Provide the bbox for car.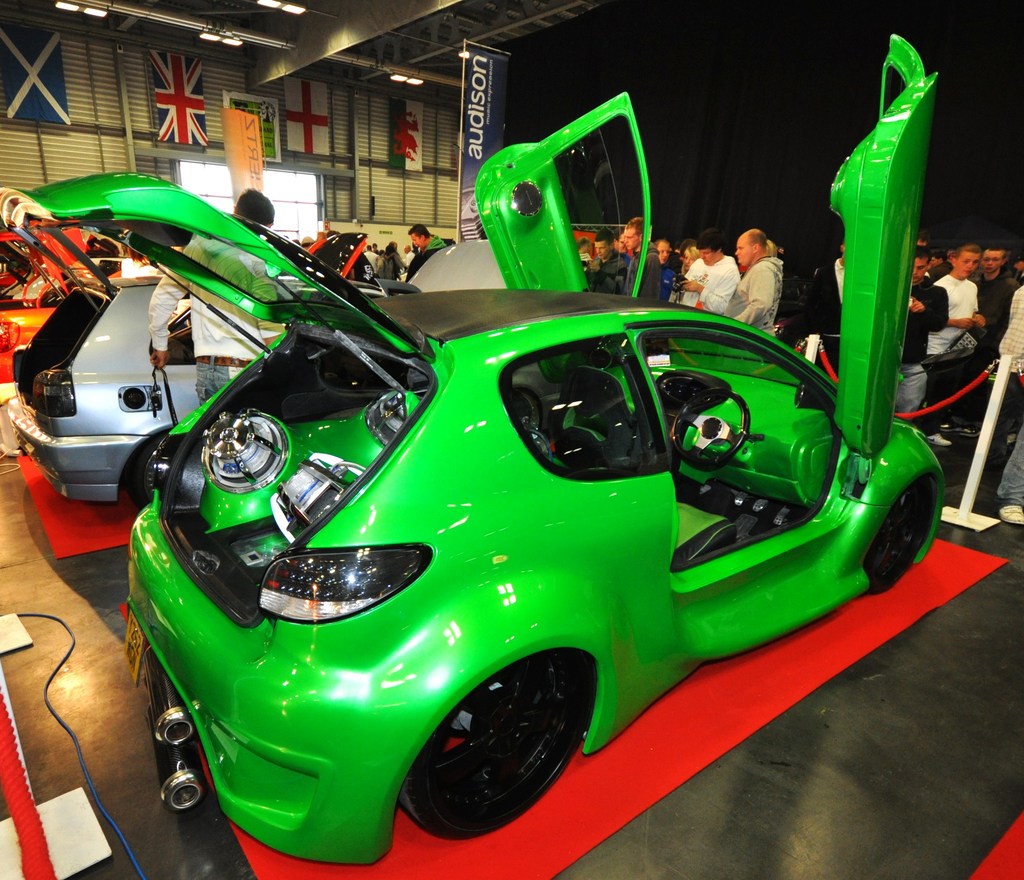
bbox=[87, 186, 958, 842].
